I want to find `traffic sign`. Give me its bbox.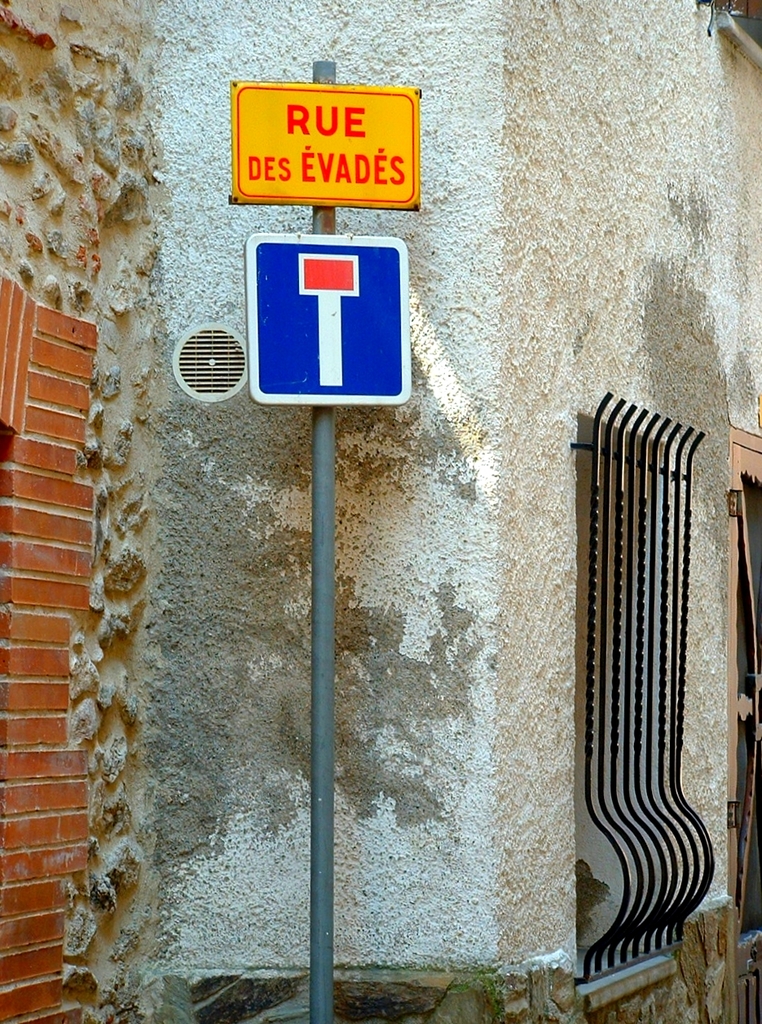
rect(243, 233, 417, 406).
